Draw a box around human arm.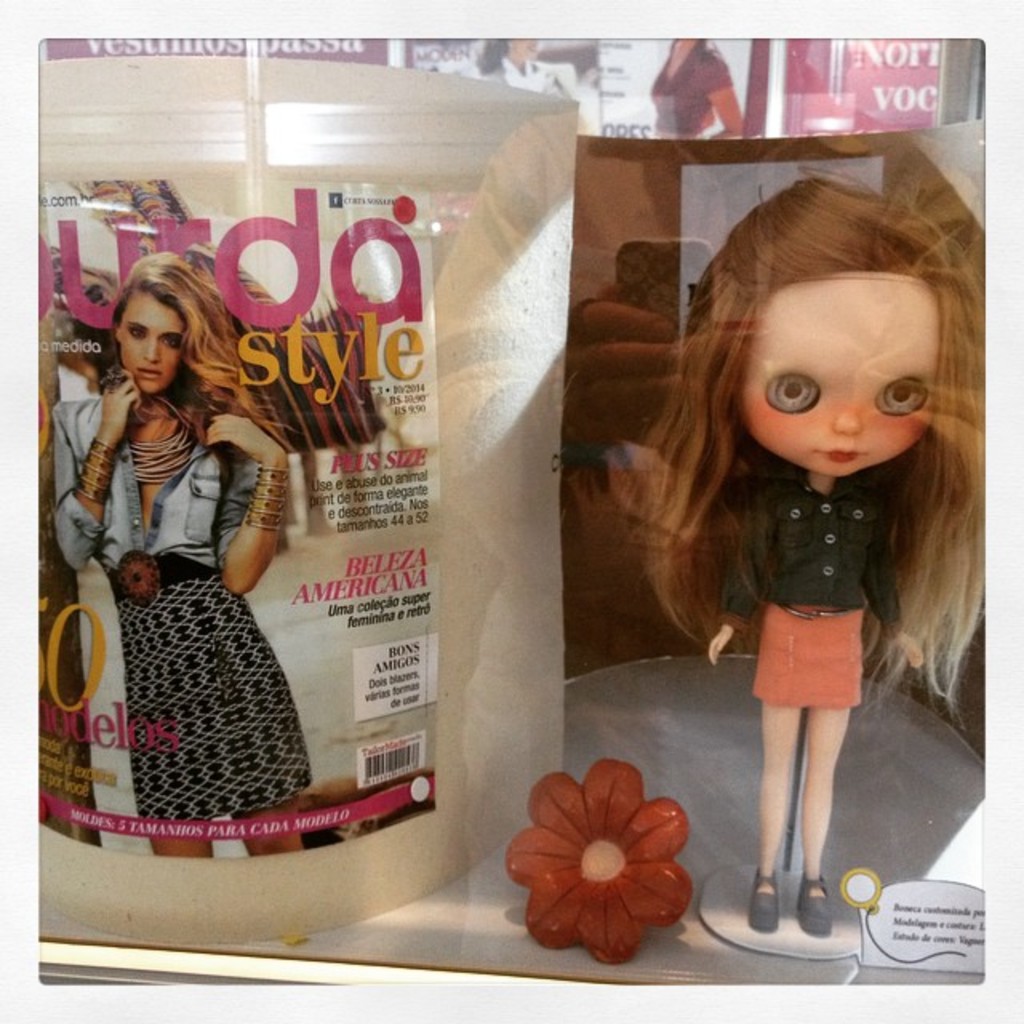
x1=853, y1=526, x2=923, y2=674.
